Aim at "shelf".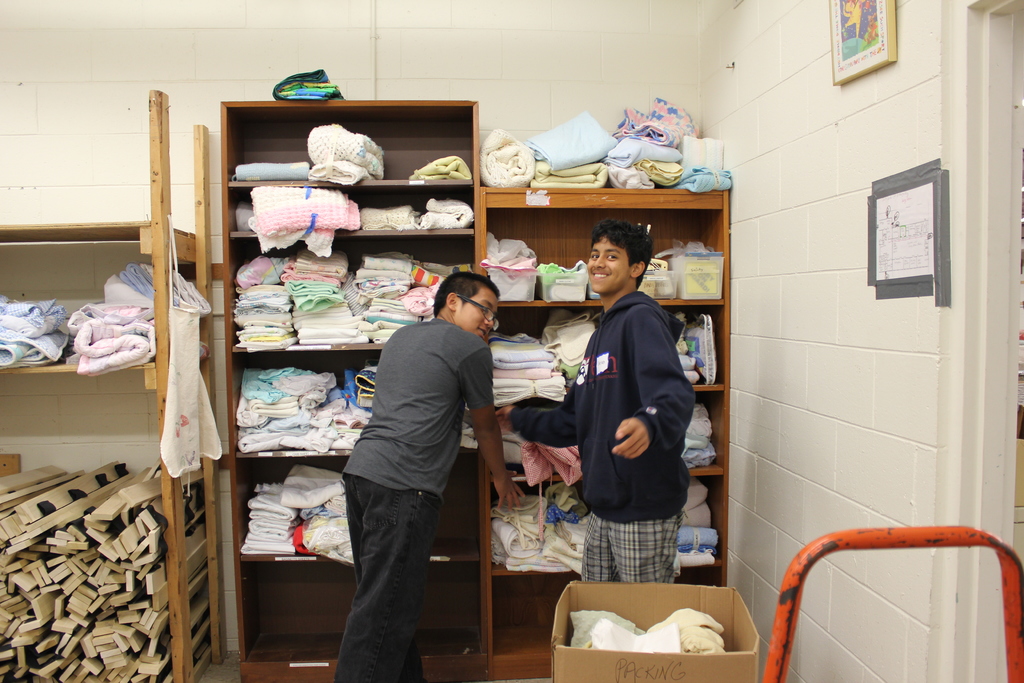
Aimed at box(241, 557, 492, 662).
